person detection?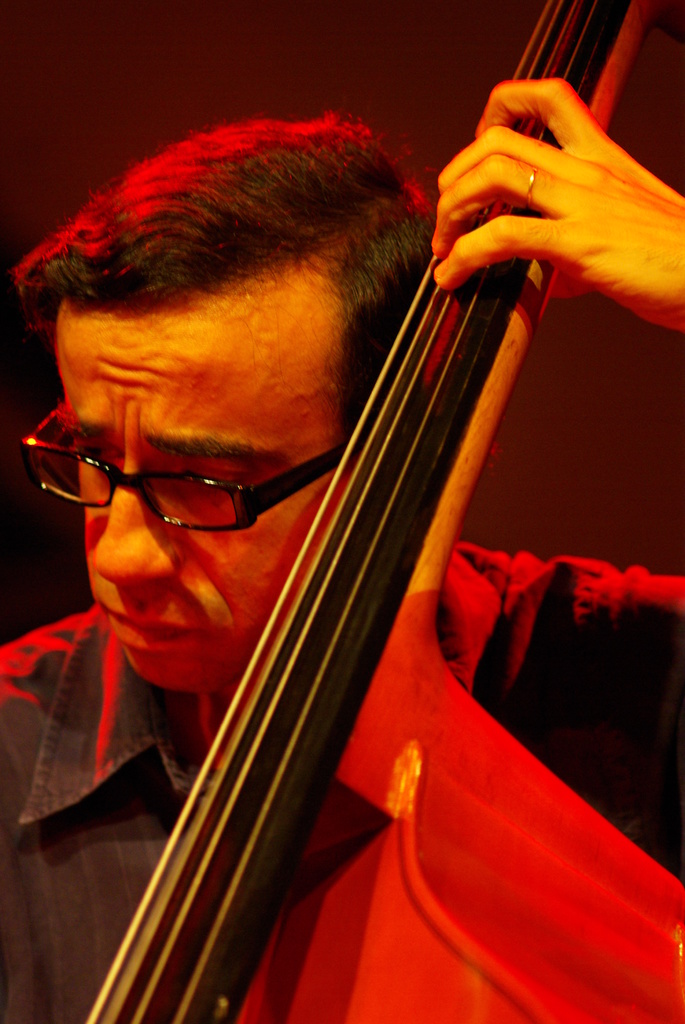
1:77:683:1023
